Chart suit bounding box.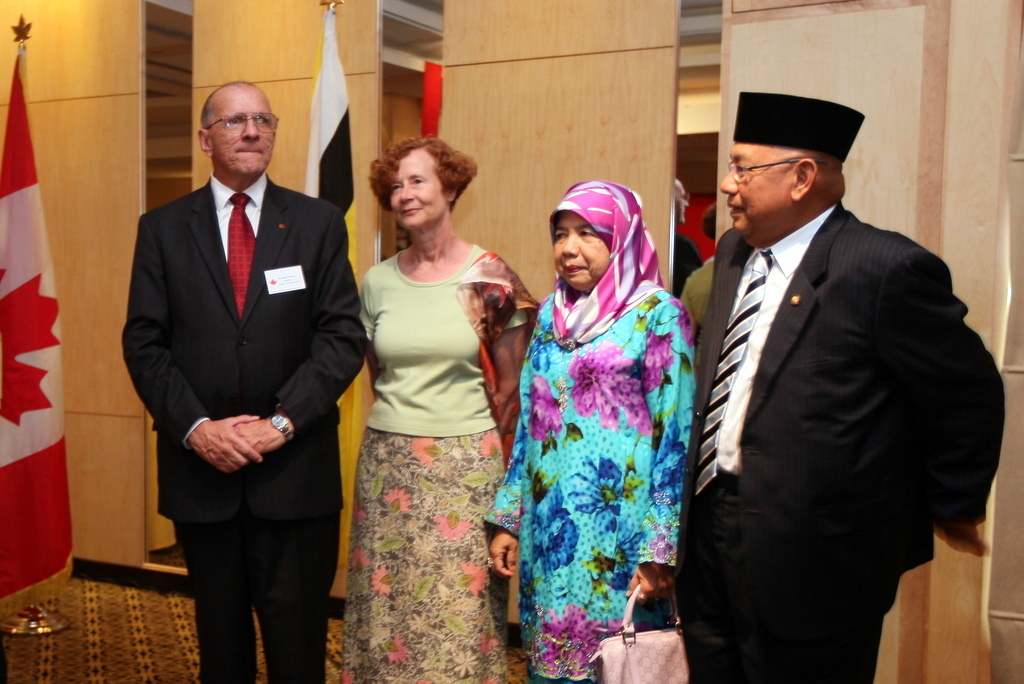
Charted: crop(120, 76, 354, 683).
